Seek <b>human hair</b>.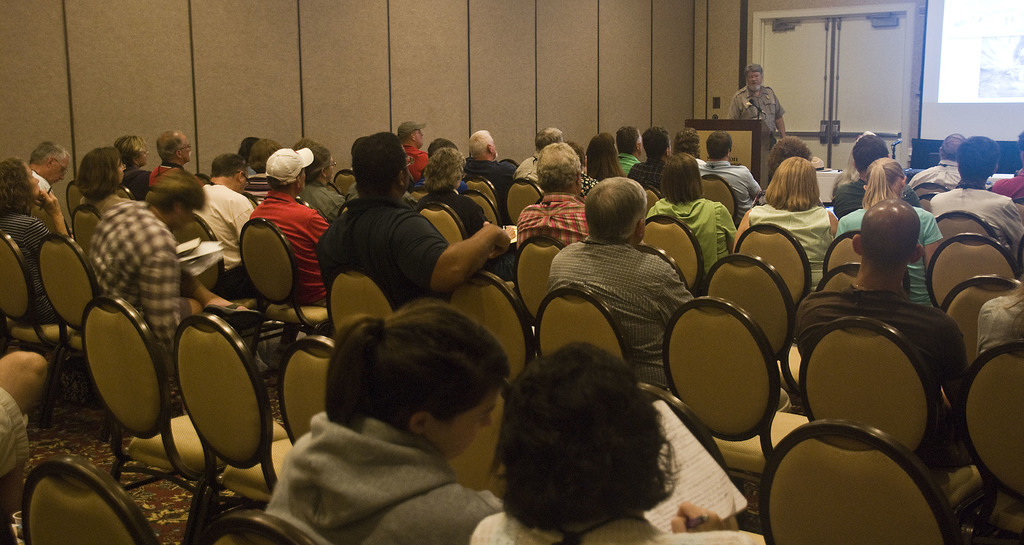
<bbox>351, 130, 408, 200</bbox>.
